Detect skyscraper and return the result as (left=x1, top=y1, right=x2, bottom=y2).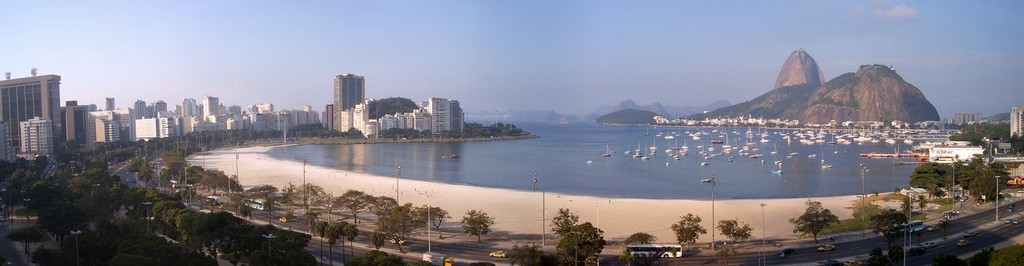
(left=225, top=107, right=239, bottom=120).
